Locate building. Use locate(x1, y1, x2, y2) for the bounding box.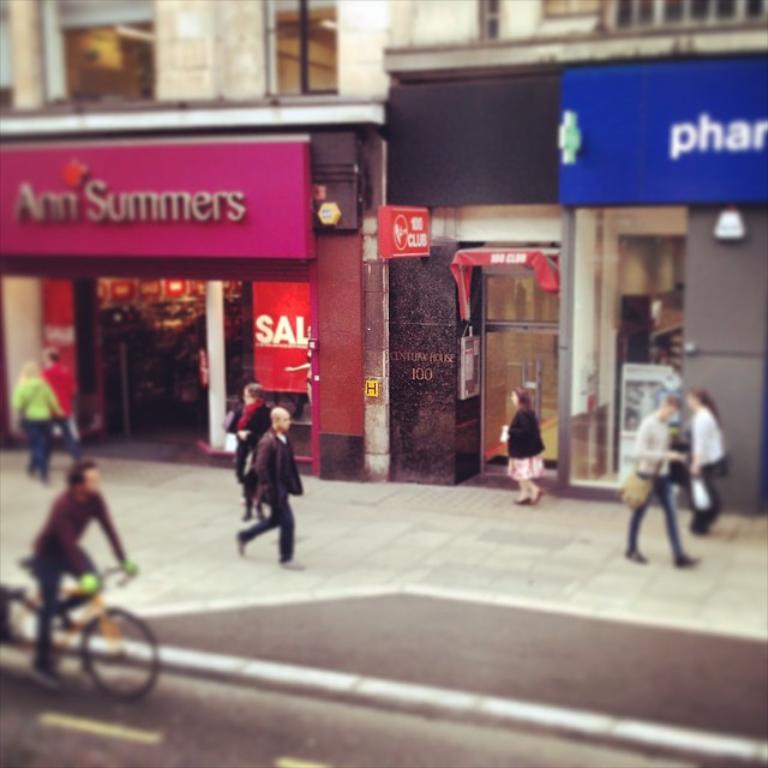
locate(386, 0, 767, 486).
